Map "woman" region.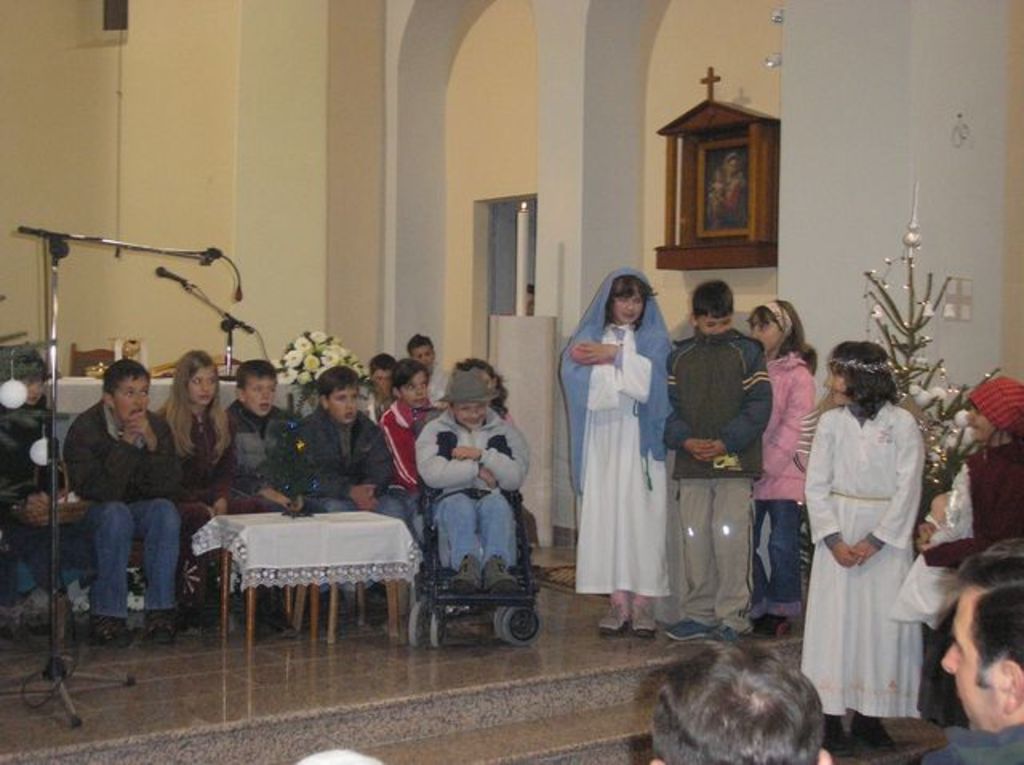
Mapped to [566, 266, 669, 639].
